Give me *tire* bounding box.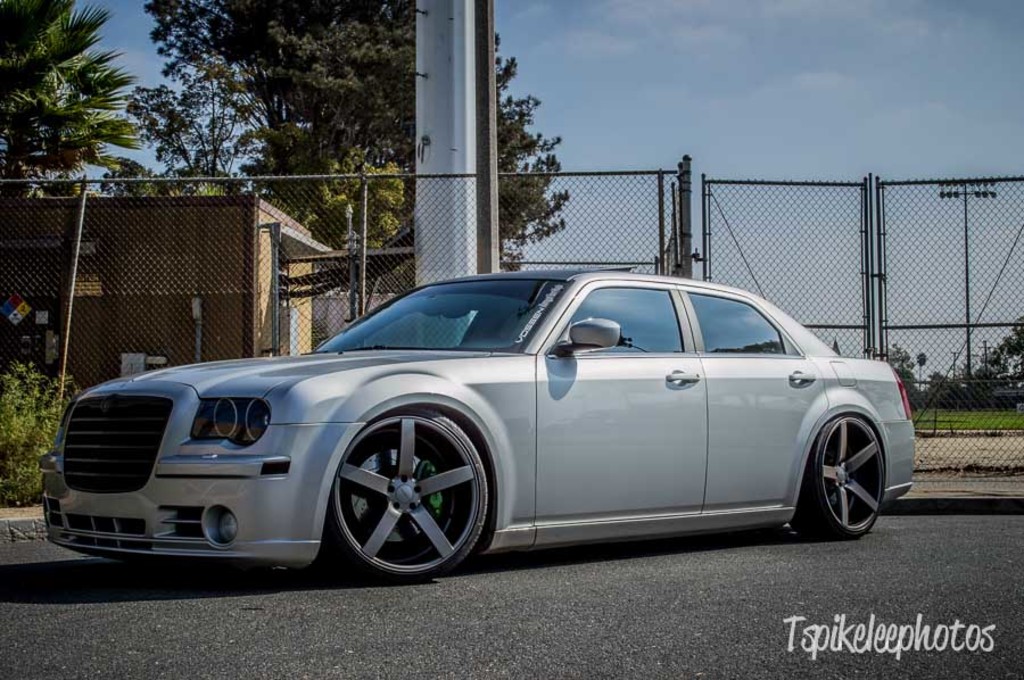
x1=788 y1=408 x2=886 y2=541.
